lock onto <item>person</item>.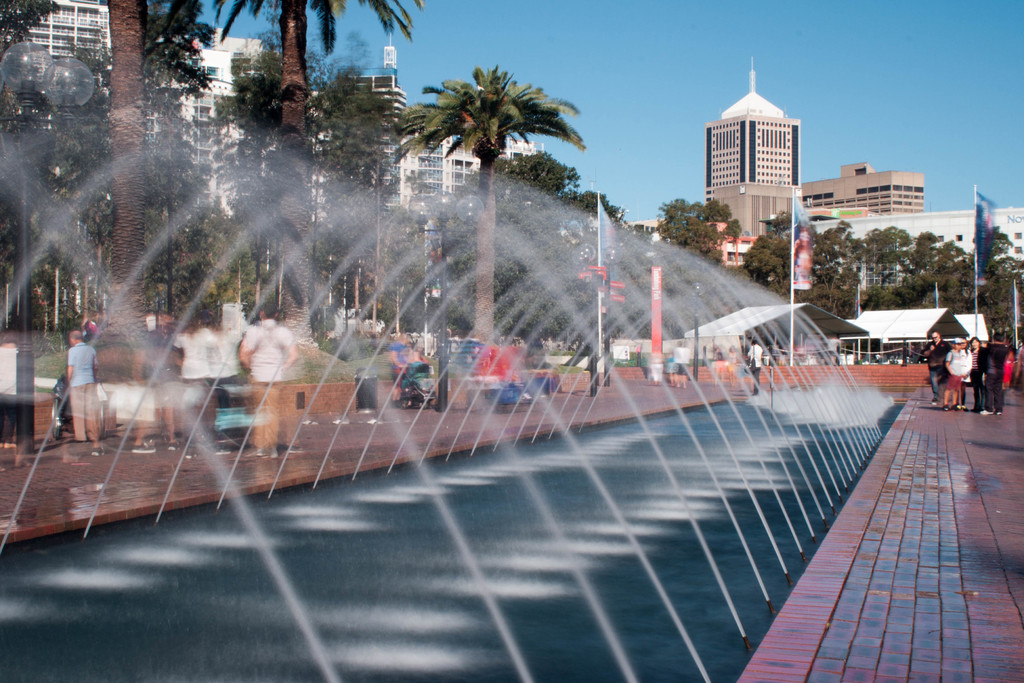
Locked: <bbox>168, 311, 241, 459</bbox>.
